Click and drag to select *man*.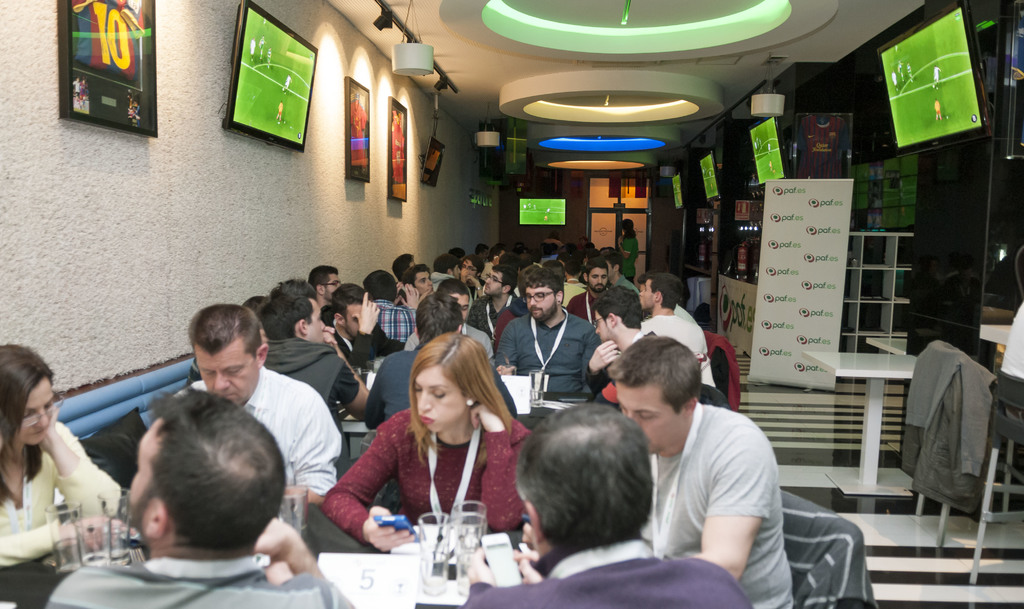
Selection: <box>310,266,341,309</box>.
